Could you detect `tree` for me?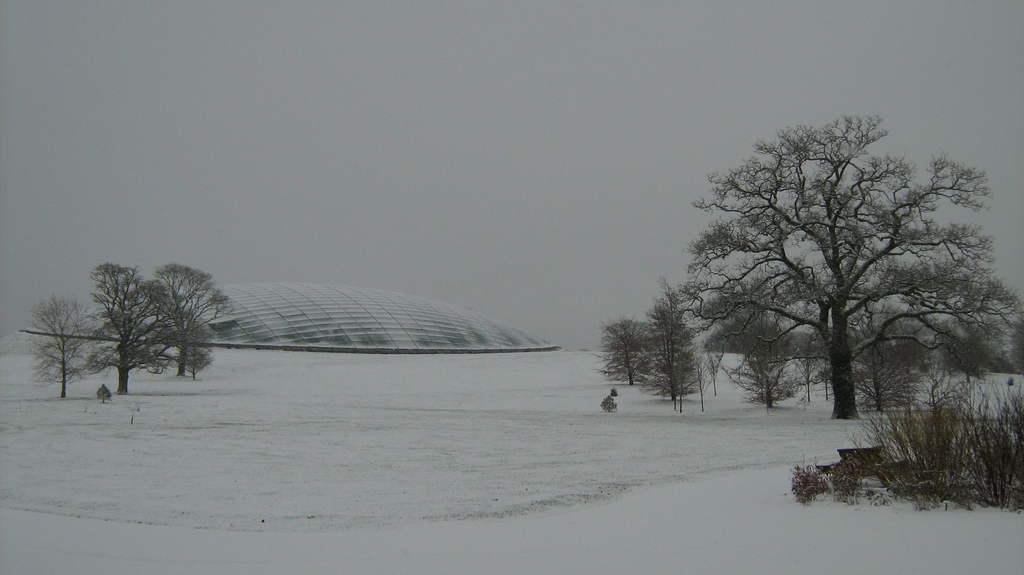
Detection result: 745/307/788/413.
